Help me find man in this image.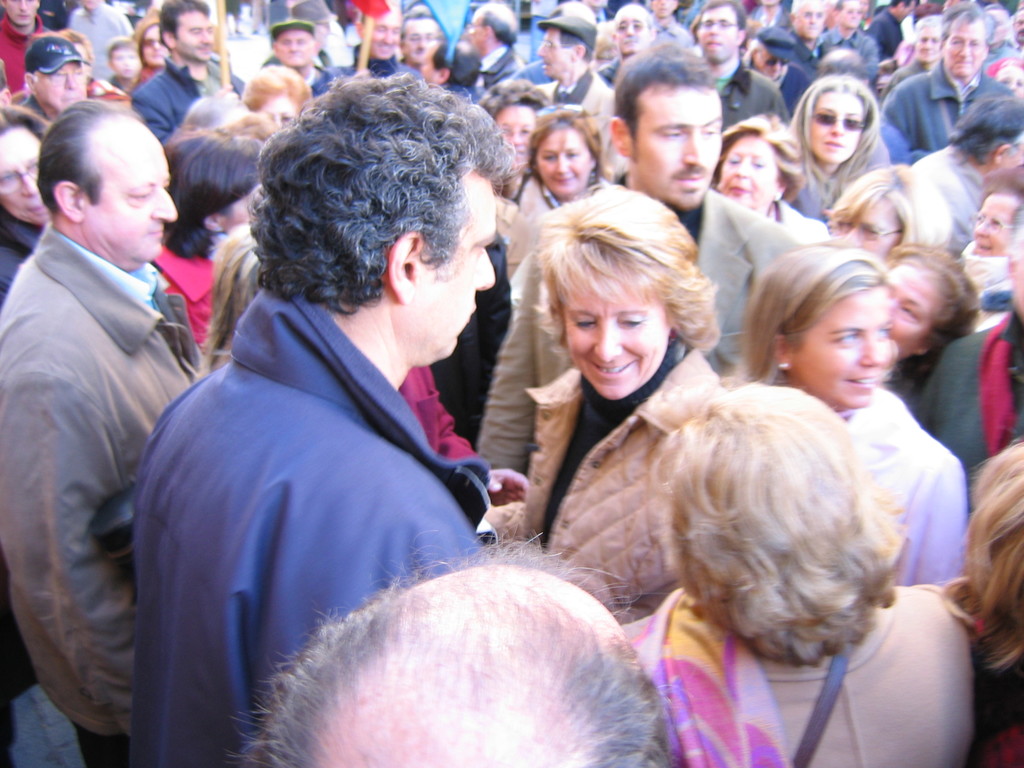
Found it: x1=0 y1=0 x2=52 y2=90.
